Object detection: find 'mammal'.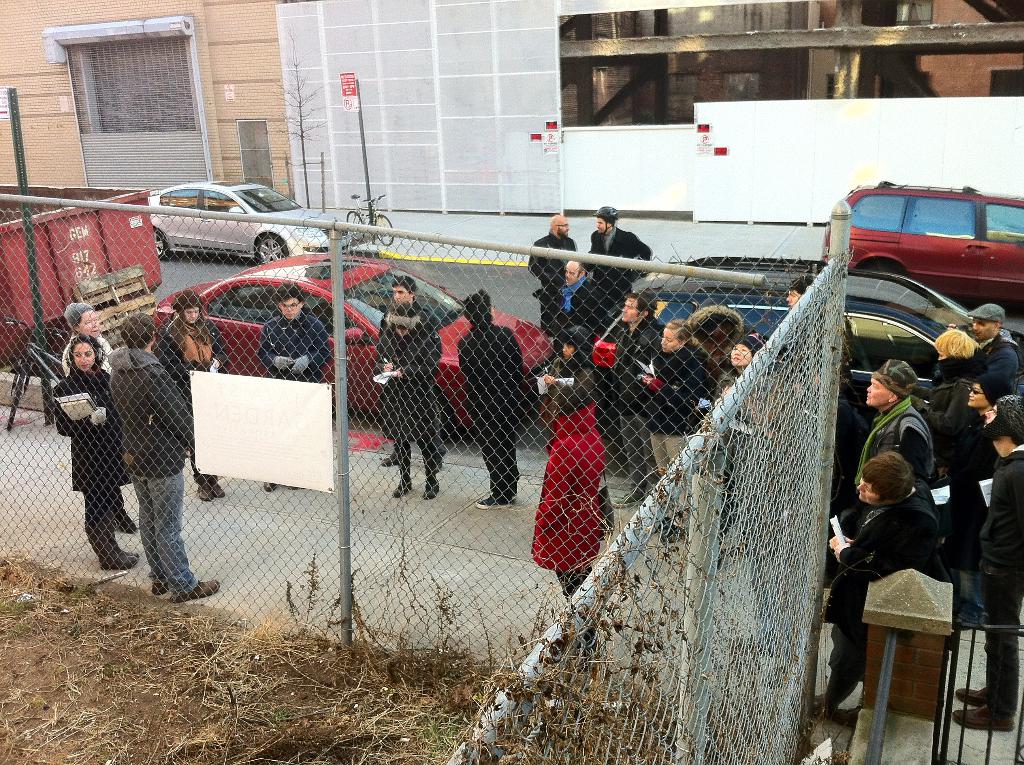
locate(256, 276, 332, 489).
